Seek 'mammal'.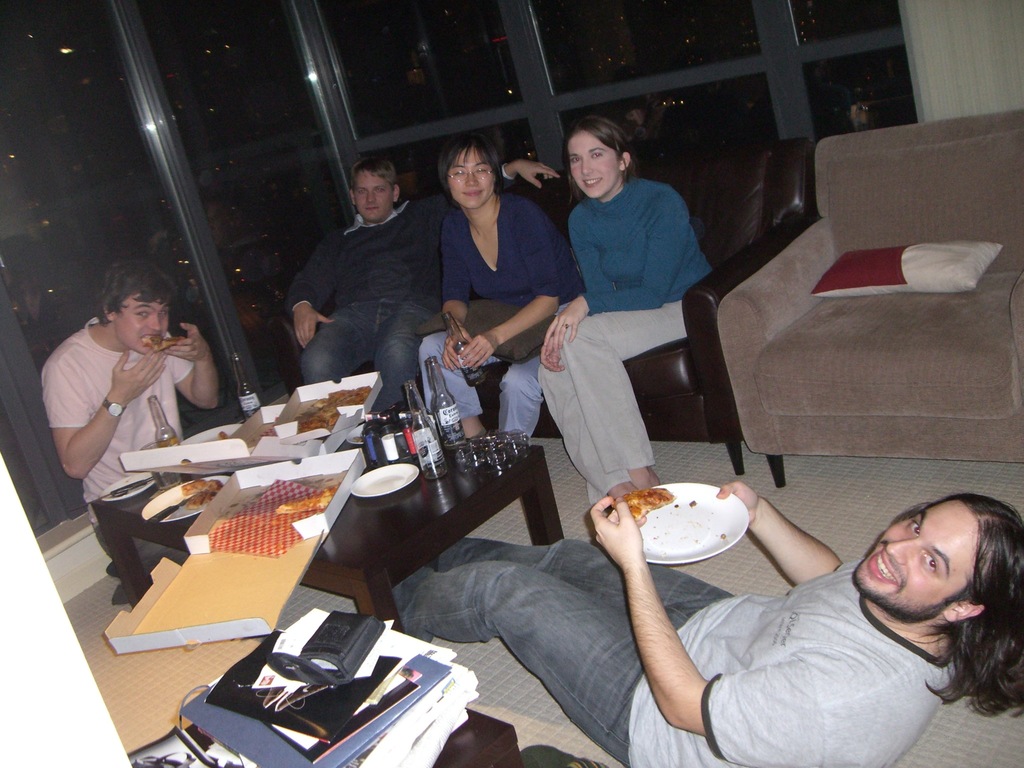
(x1=46, y1=260, x2=223, y2=572).
